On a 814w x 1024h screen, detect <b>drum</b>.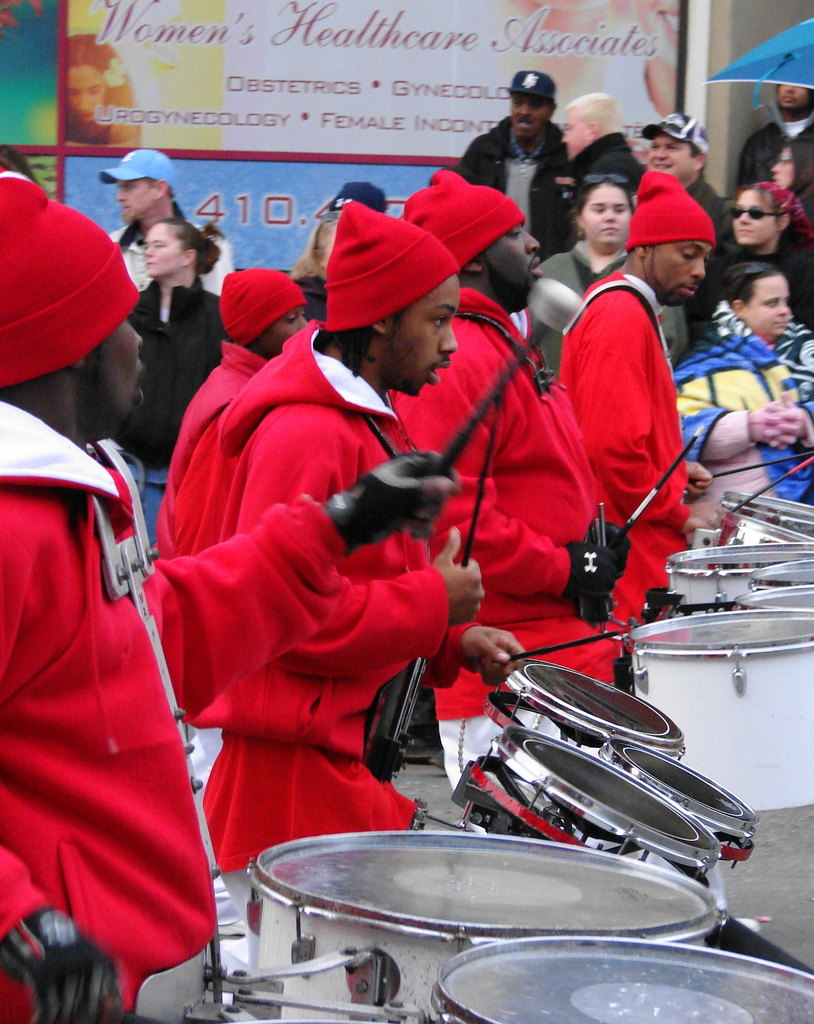
<region>484, 666, 697, 739</region>.
